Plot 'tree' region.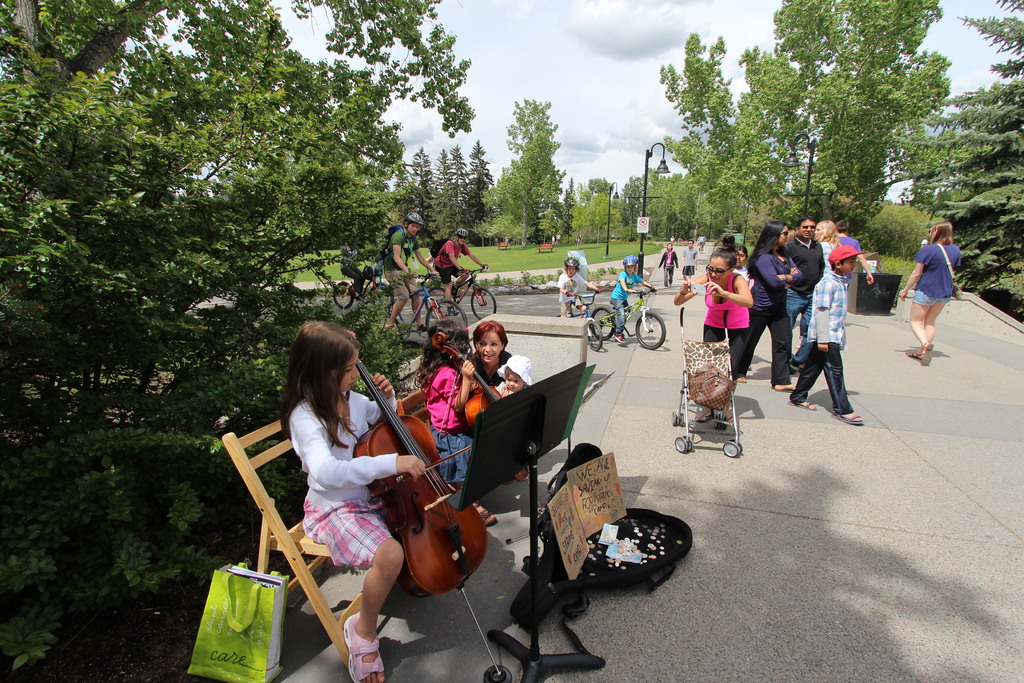
Plotted at [796, 0, 956, 241].
